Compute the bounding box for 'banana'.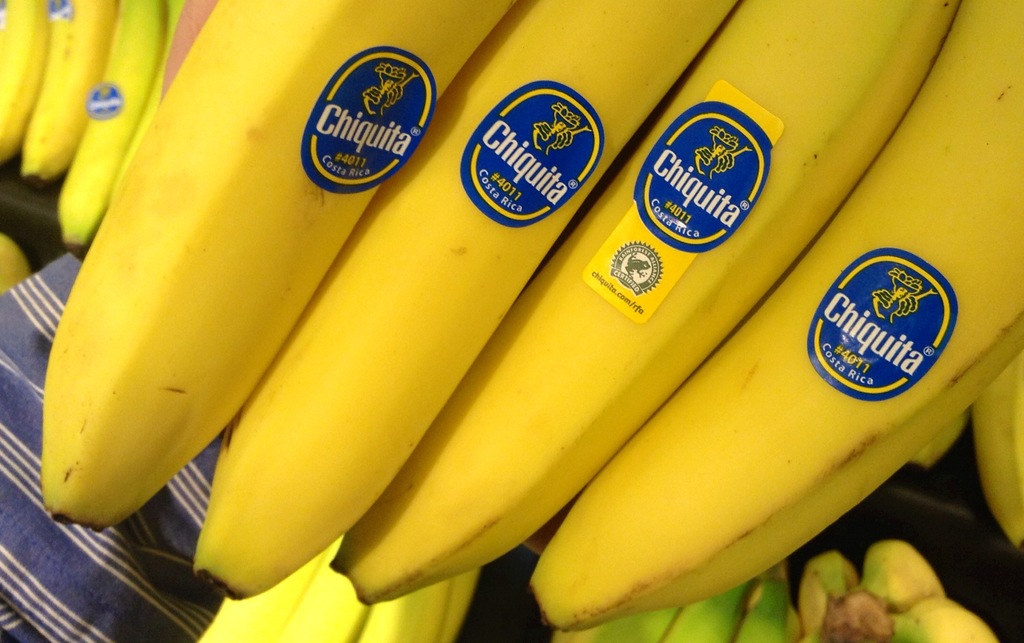
(42, 0, 514, 533).
